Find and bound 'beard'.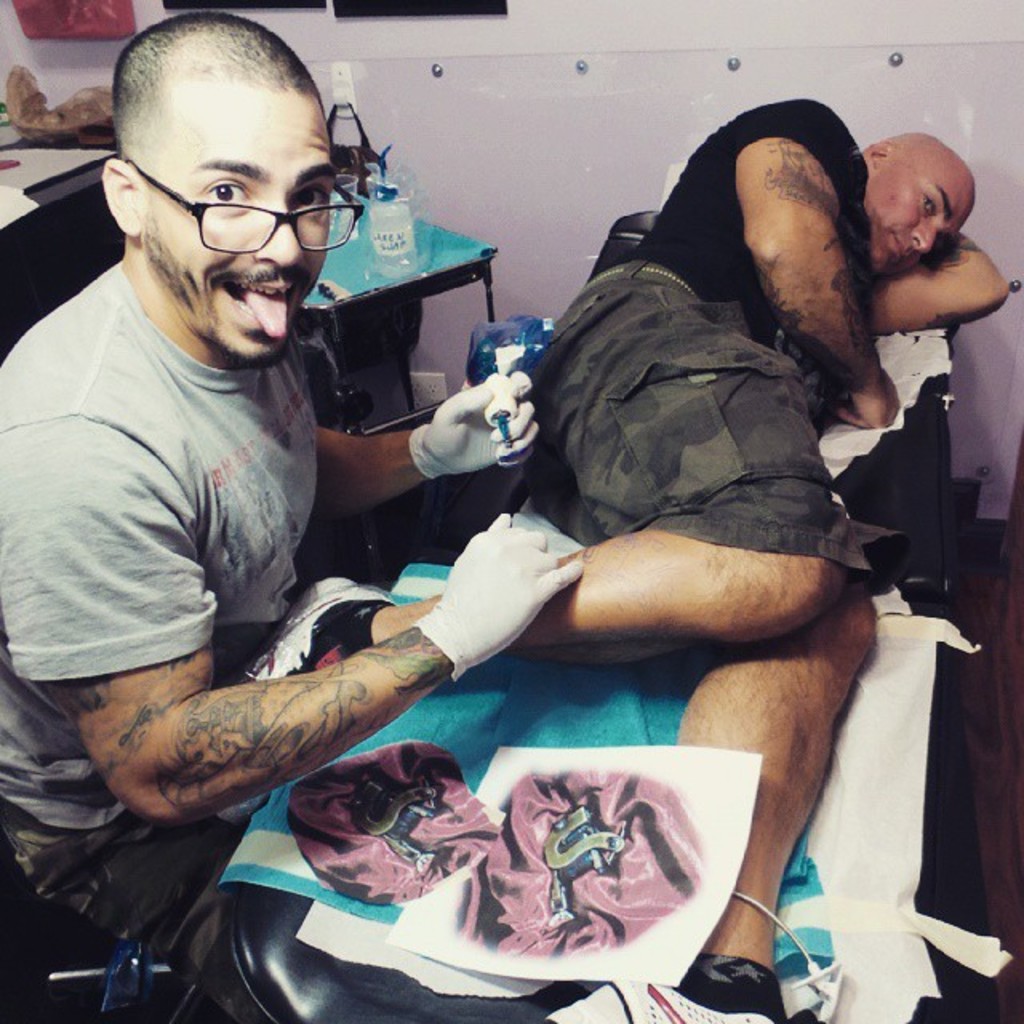
Bound: (141, 238, 318, 366).
